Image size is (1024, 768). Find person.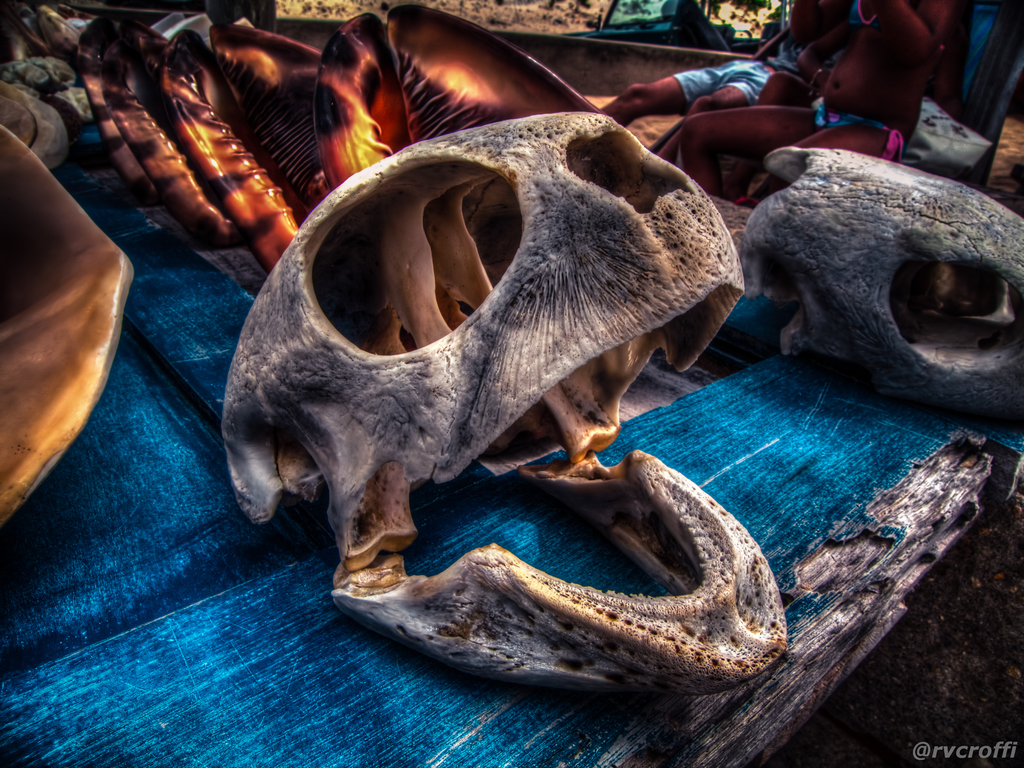
[left=676, top=0, right=950, bottom=221].
